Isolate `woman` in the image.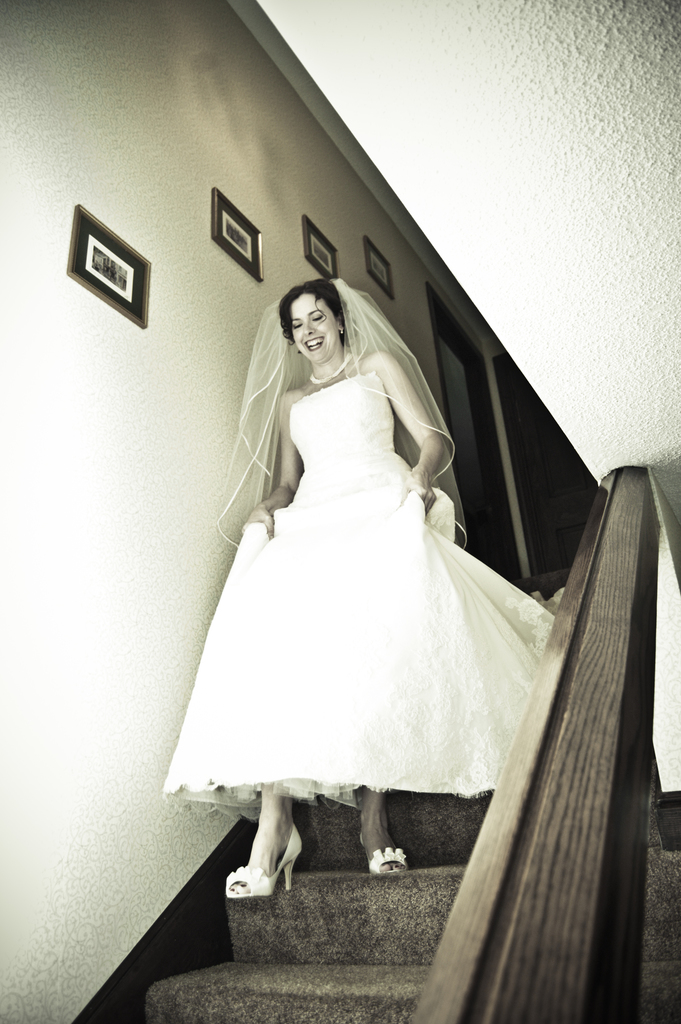
Isolated region: [177, 282, 582, 933].
